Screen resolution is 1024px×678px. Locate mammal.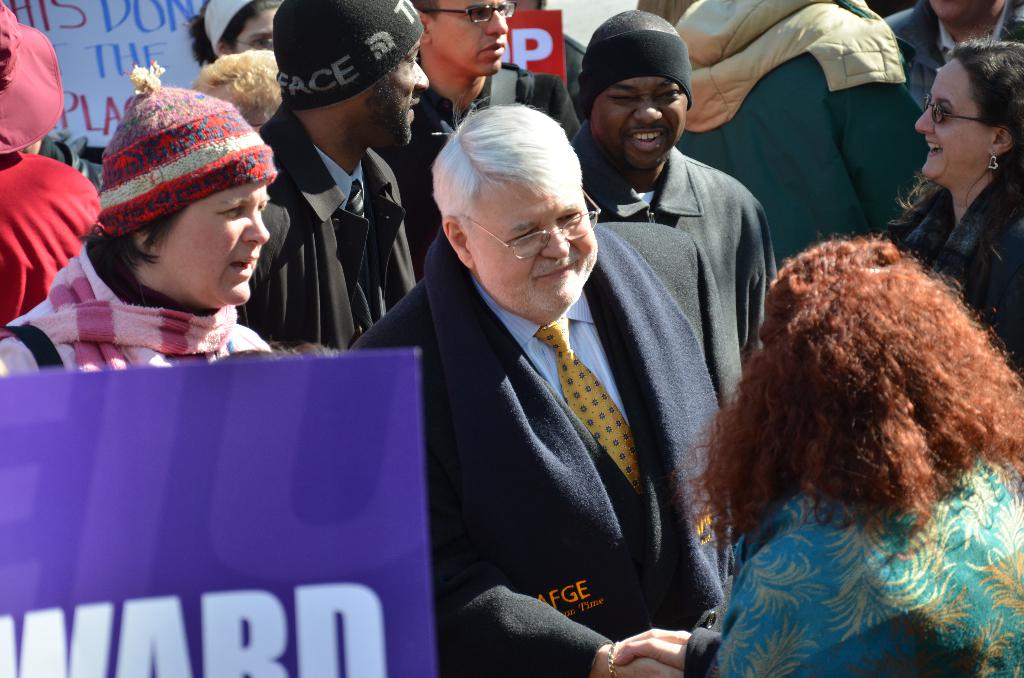
(349,92,744,677).
